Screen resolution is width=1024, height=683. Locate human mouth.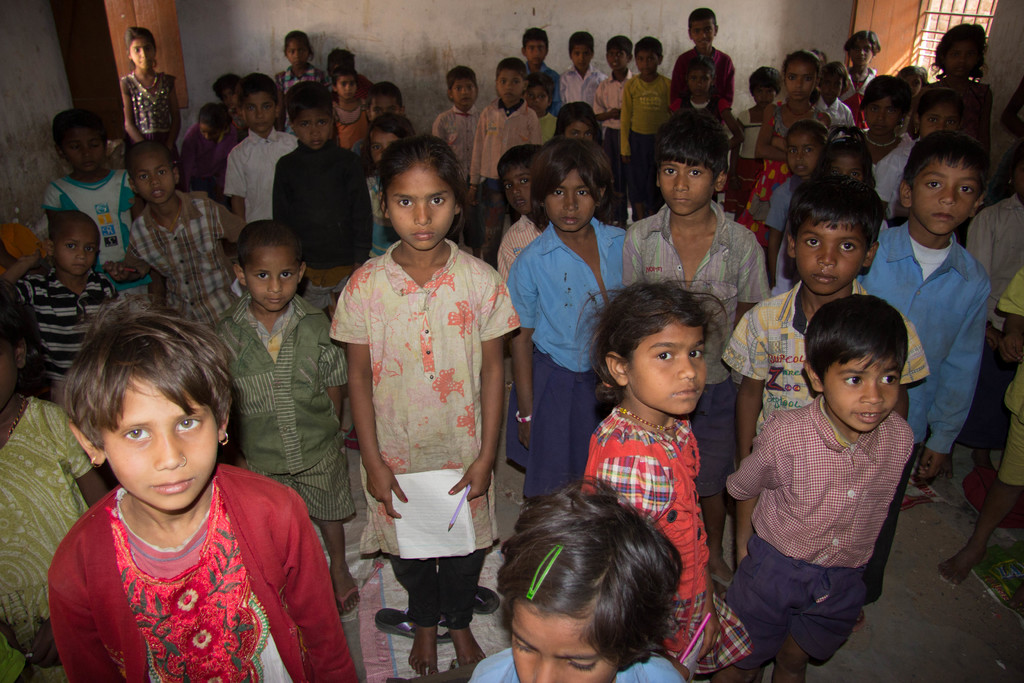
select_region(266, 297, 284, 304).
